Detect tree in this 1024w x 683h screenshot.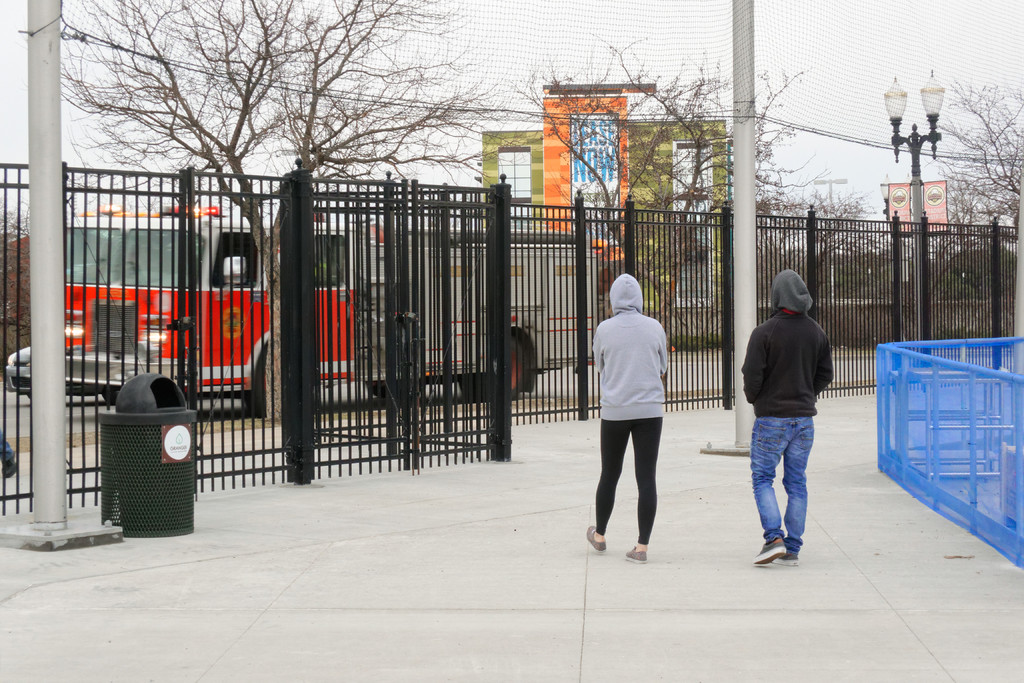
Detection: x1=504, y1=21, x2=849, y2=338.
